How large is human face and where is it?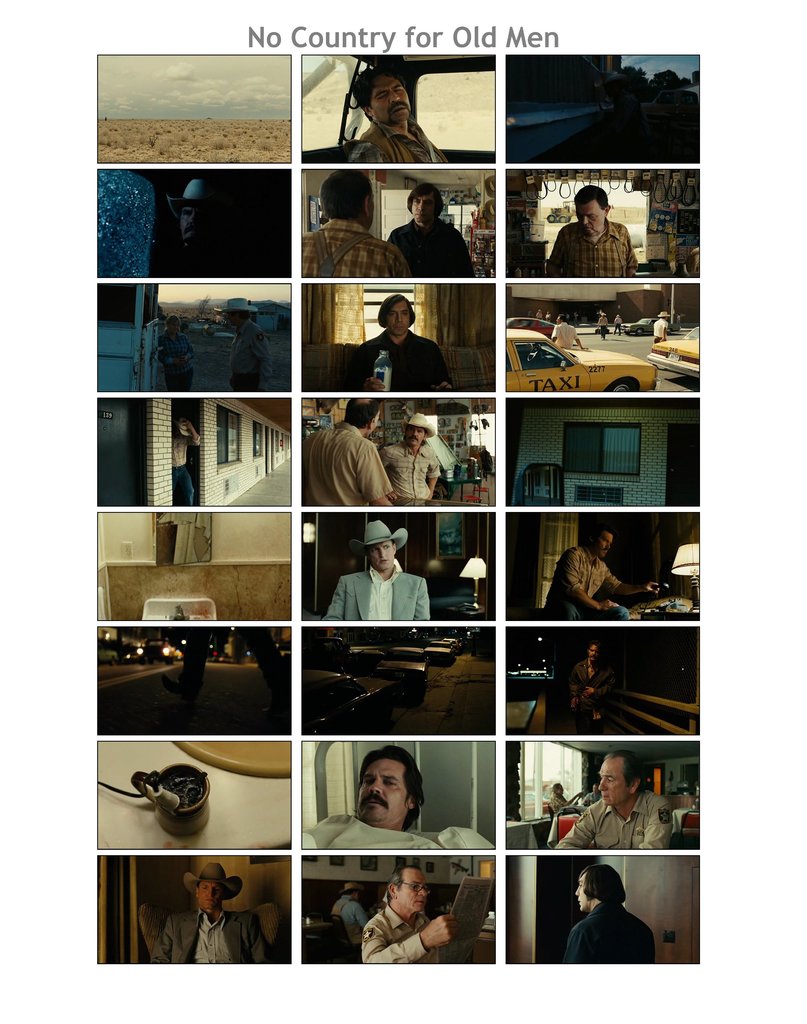
Bounding box: (396, 872, 427, 914).
